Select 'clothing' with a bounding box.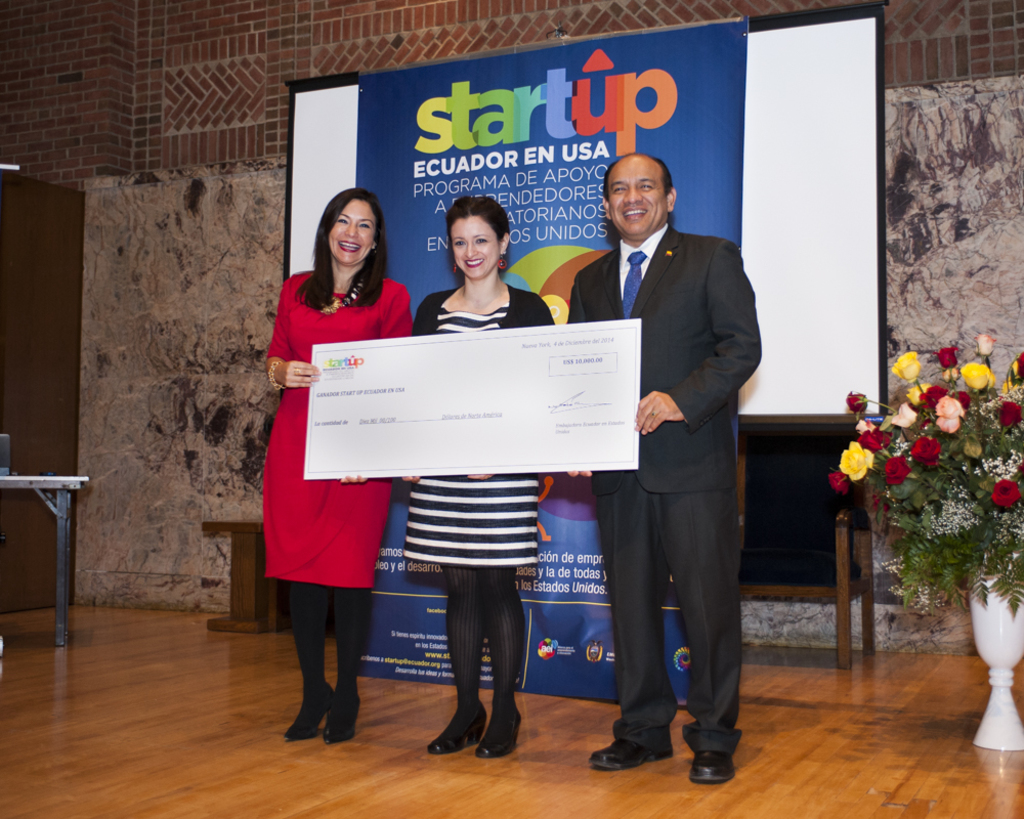
{"x1": 406, "y1": 281, "x2": 558, "y2": 573}.
